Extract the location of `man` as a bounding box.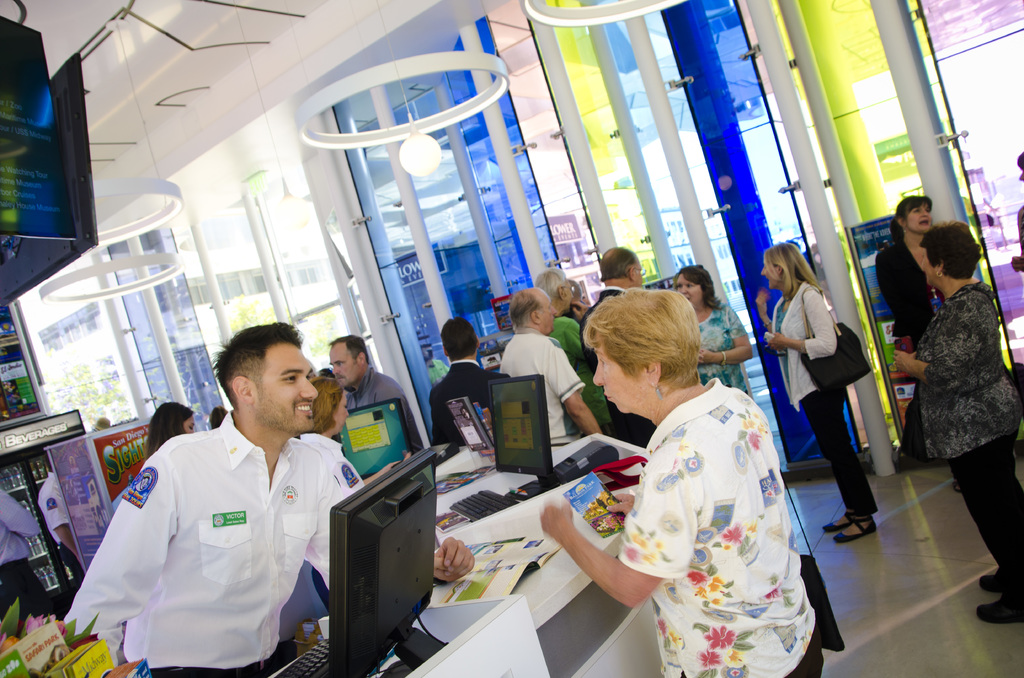
<box>0,489,52,618</box>.
